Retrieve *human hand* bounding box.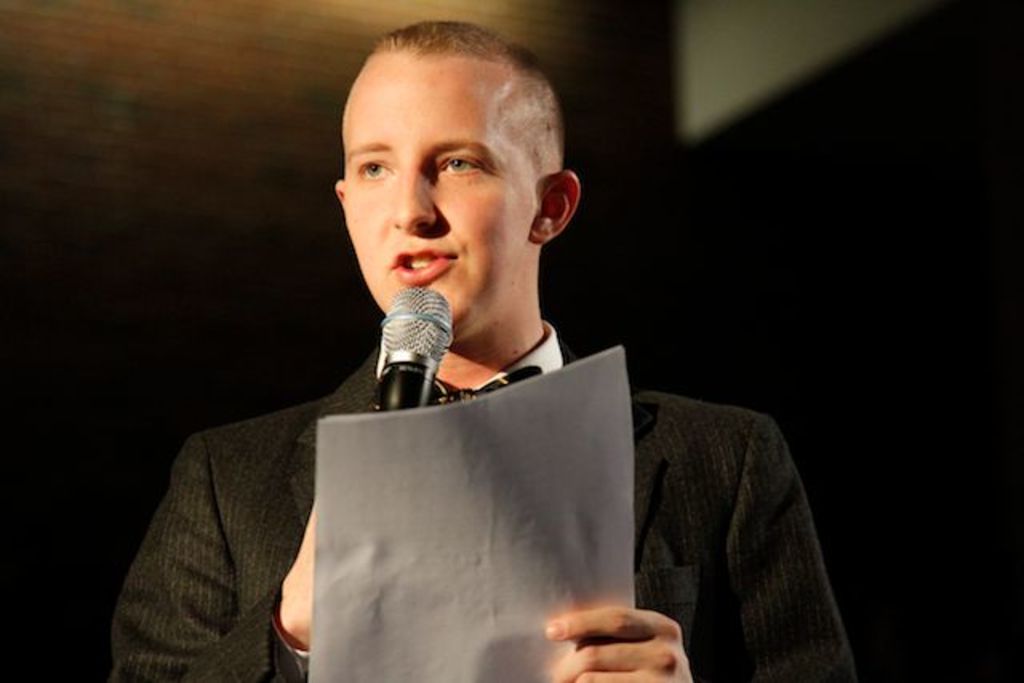
Bounding box: select_region(274, 504, 314, 654).
